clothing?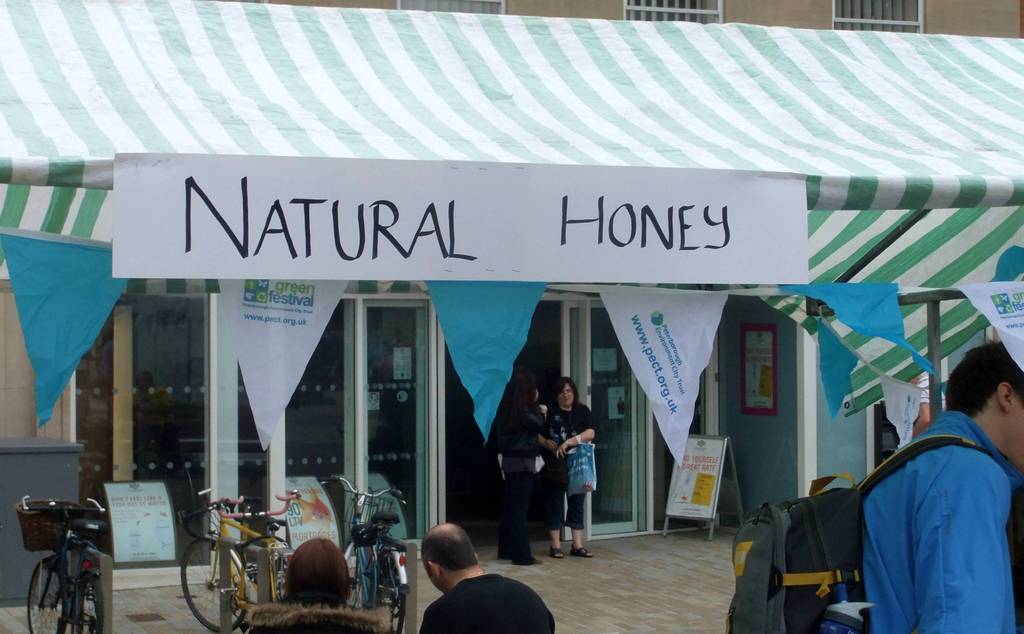
545:404:596:530
